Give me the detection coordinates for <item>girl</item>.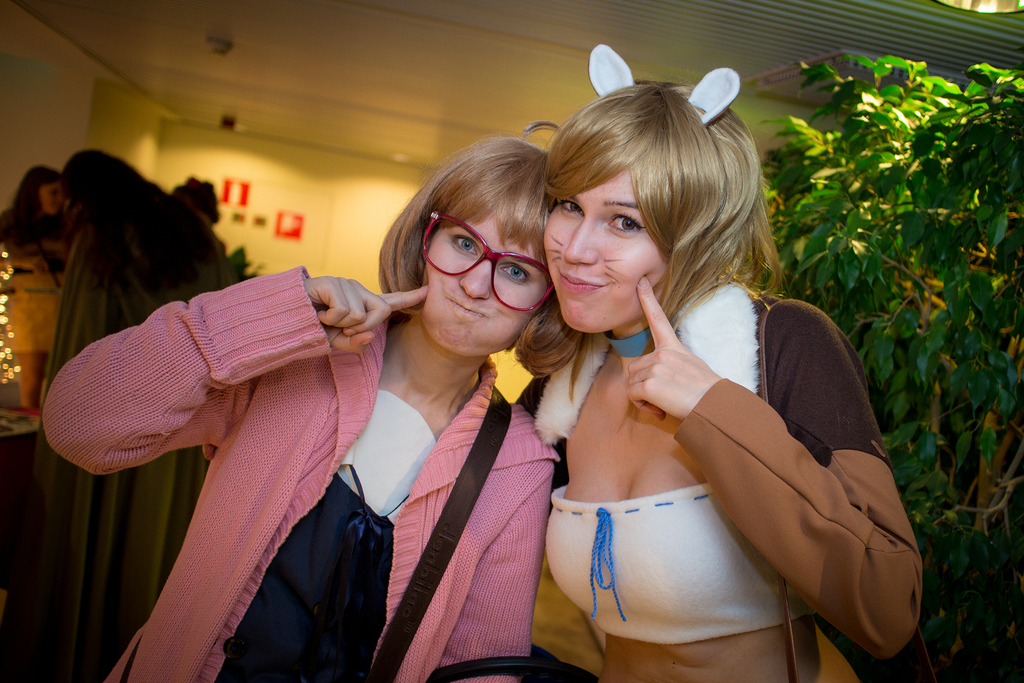
detection(40, 138, 584, 682).
